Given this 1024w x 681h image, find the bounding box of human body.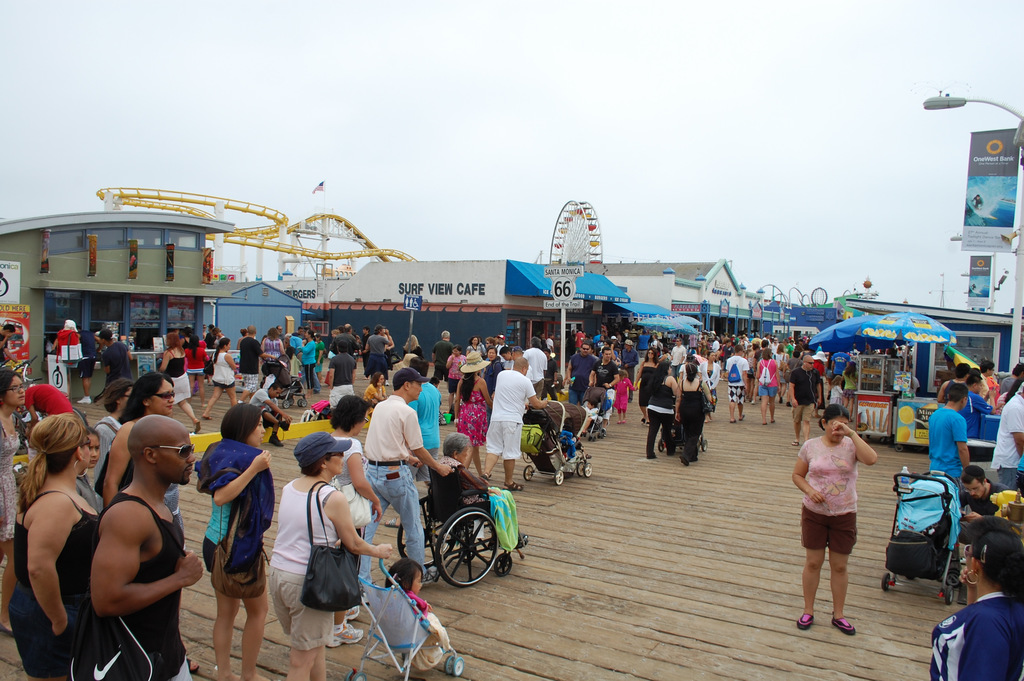
box=[244, 387, 296, 447].
